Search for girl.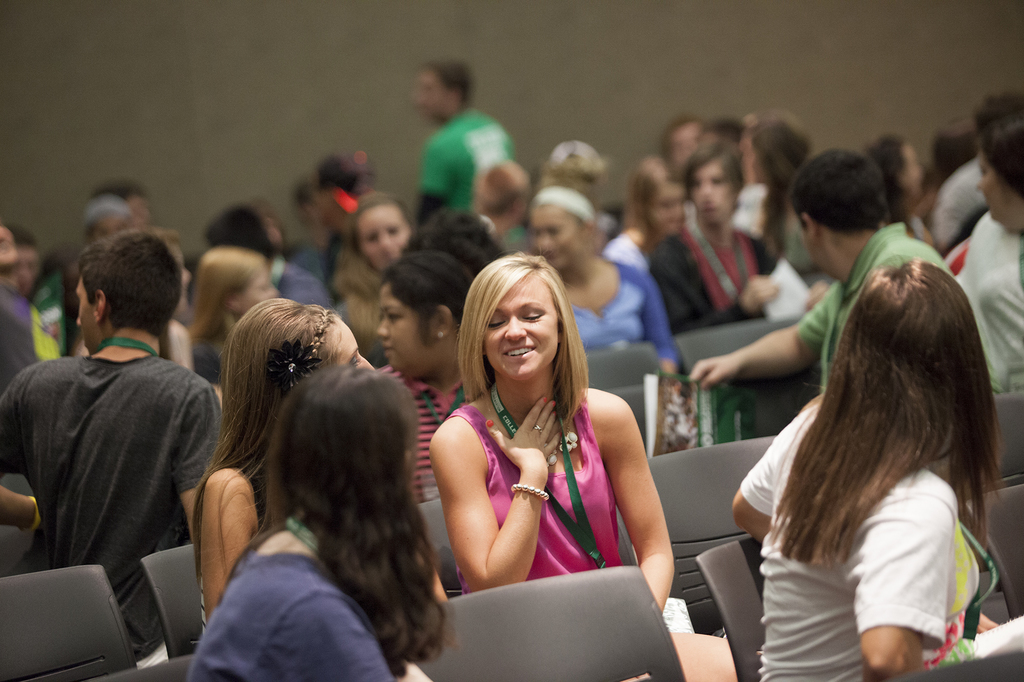
Found at (left=182, top=294, right=389, bottom=644).
